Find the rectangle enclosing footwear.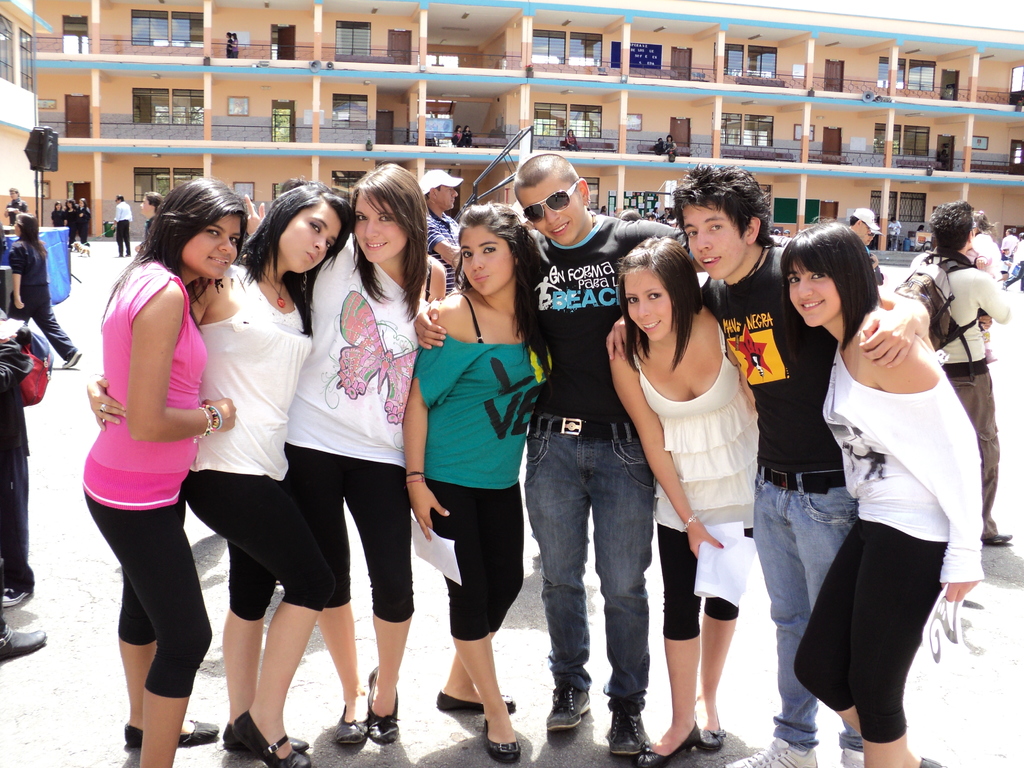
bbox(221, 724, 310, 751).
